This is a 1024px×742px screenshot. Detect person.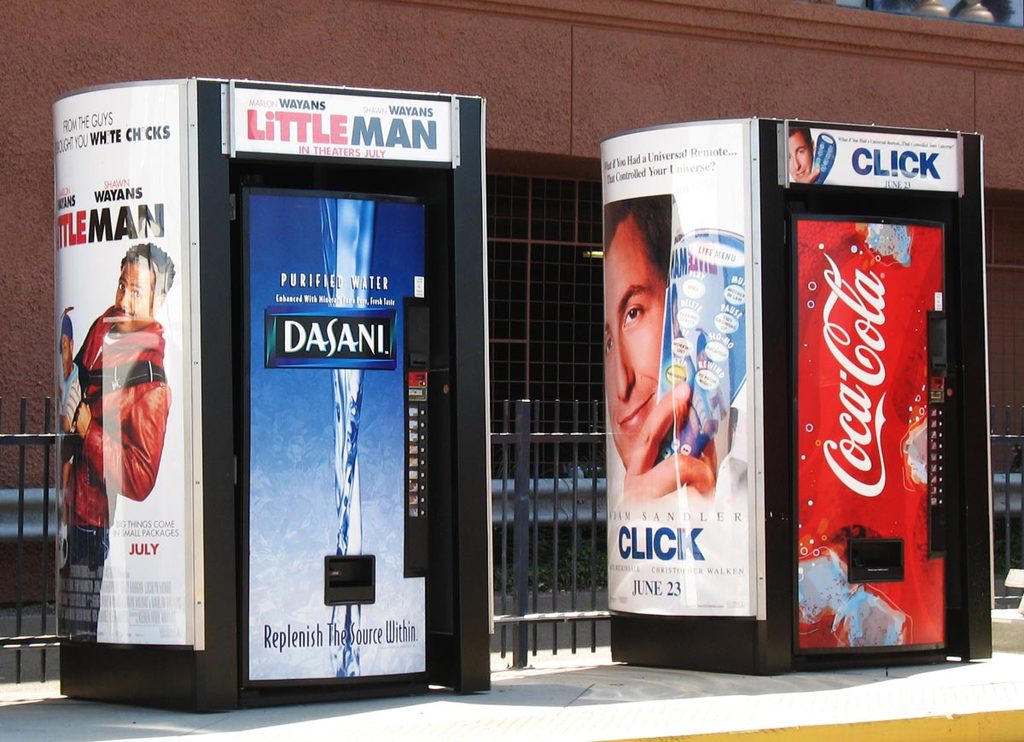
[599, 196, 723, 519].
